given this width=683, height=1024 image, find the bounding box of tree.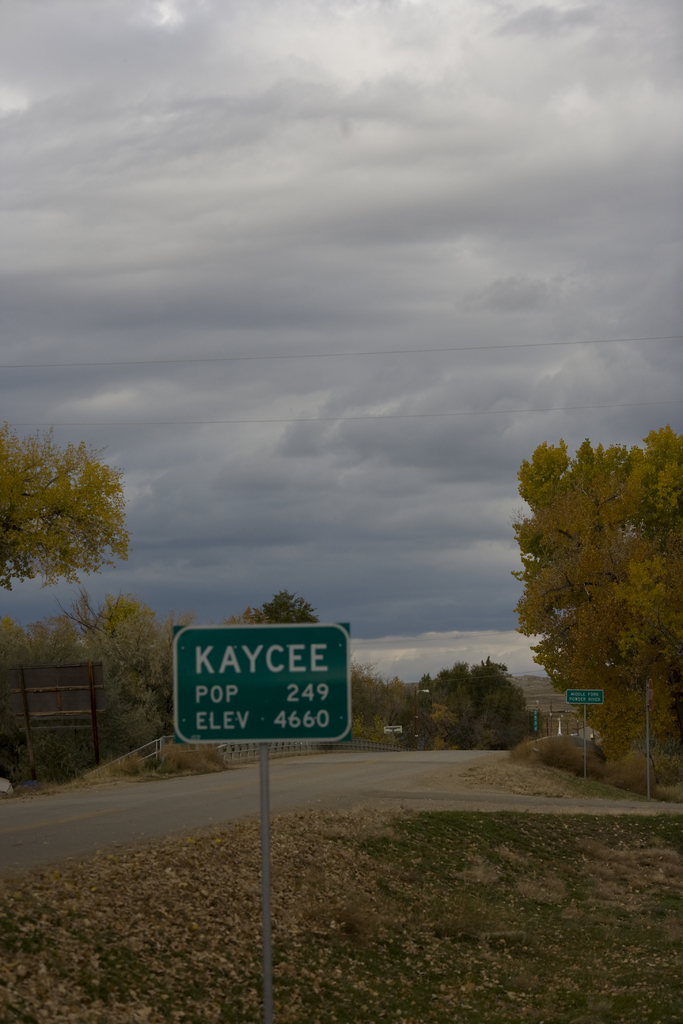
344/666/423/743.
